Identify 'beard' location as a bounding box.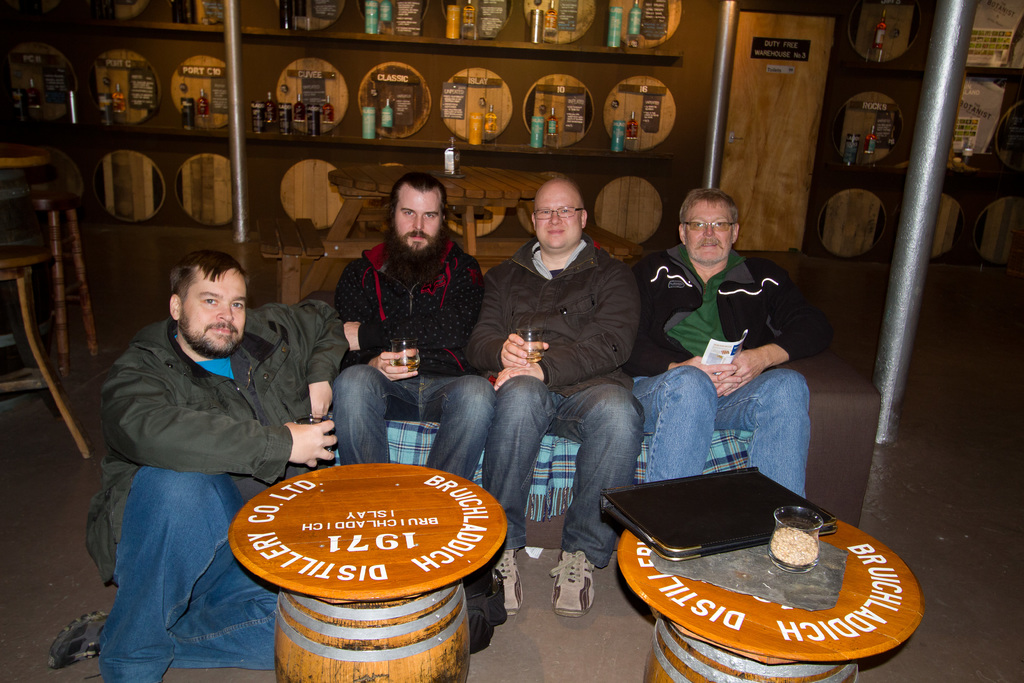
<region>384, 217, 447, 281</region>.
